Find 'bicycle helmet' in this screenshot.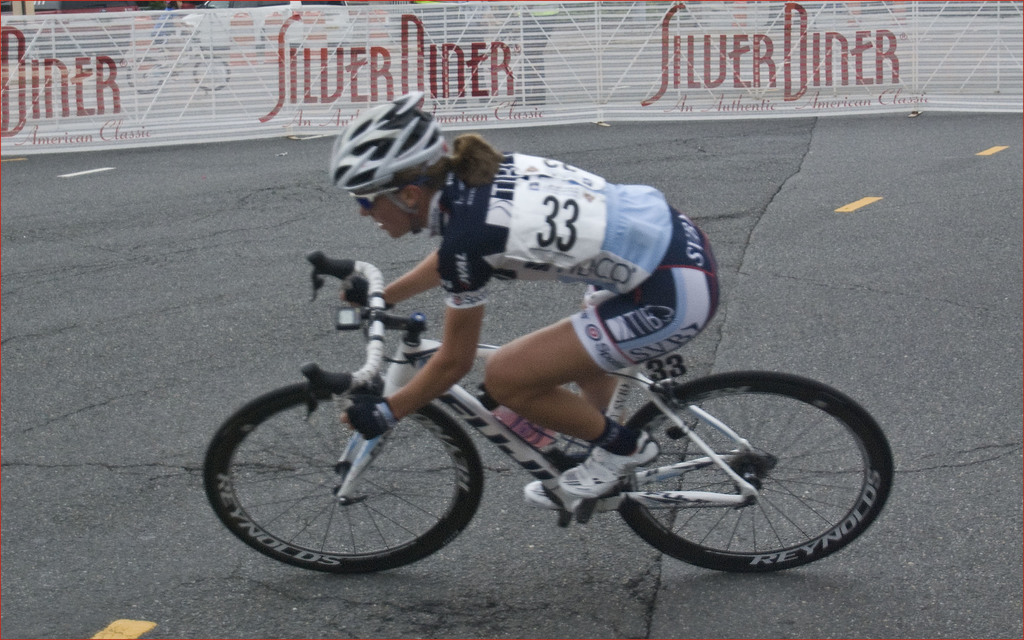
The bounding box for 'bicycle helmet' is l=329, t=92, r=445, b=194.
